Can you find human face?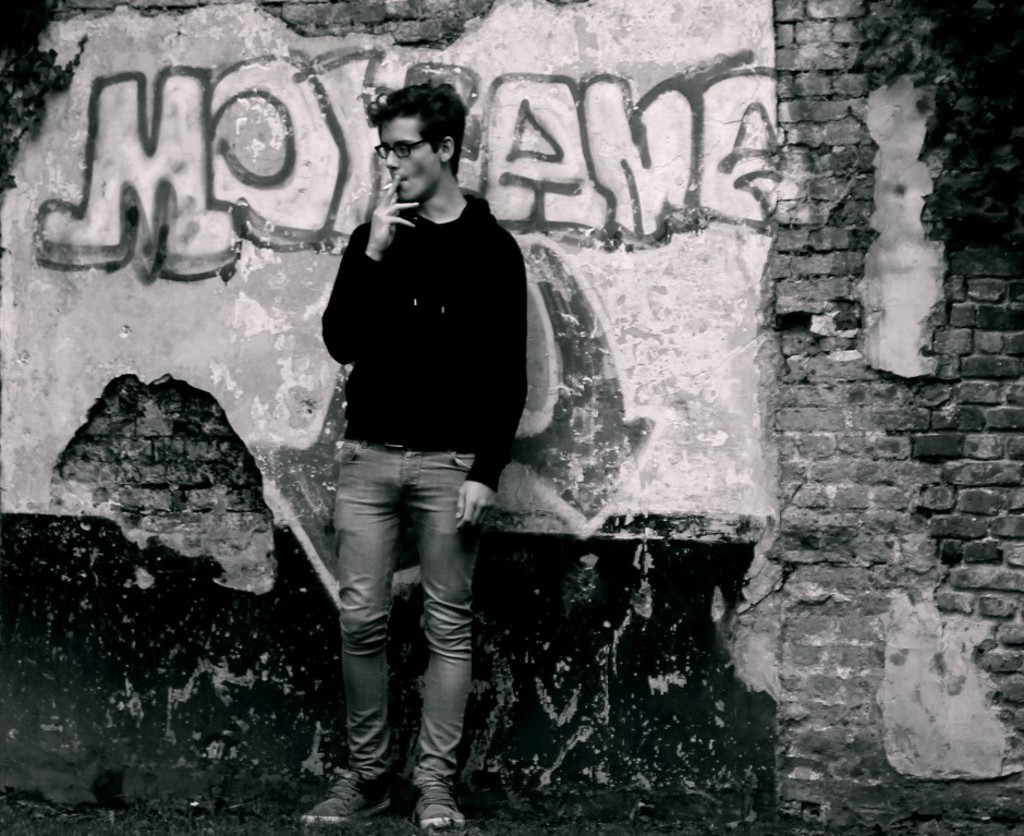
Yes, bounding box: (left=383, top=114, right=439, bottom=195).
